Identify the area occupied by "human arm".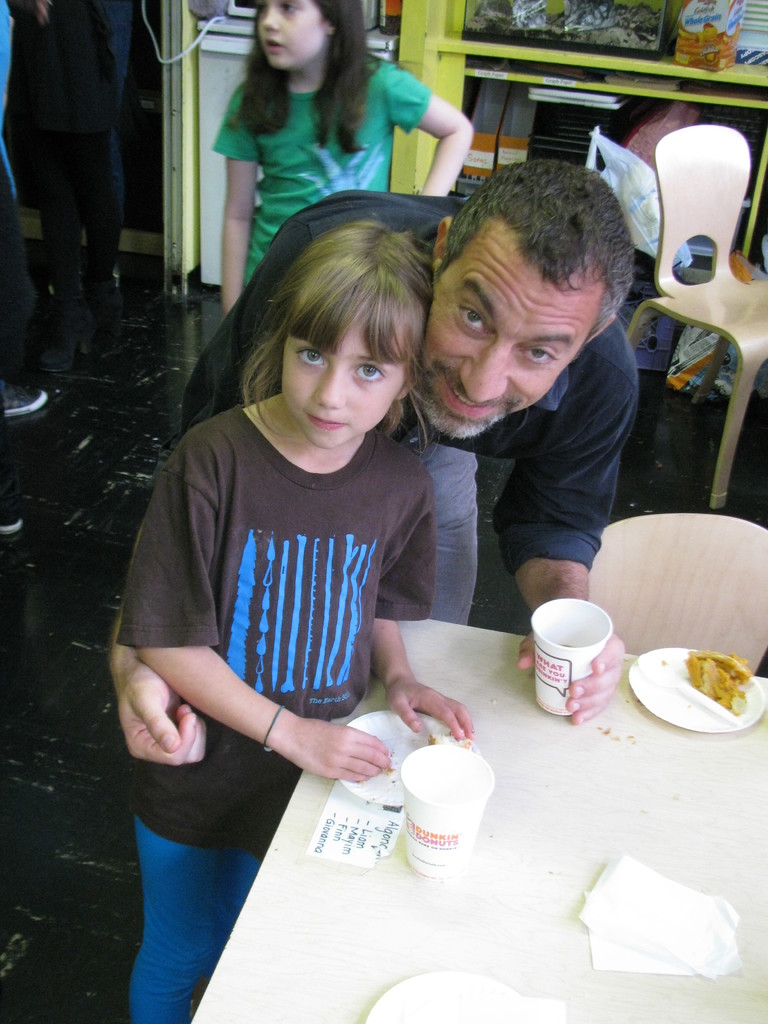
Area: 492/363/649/728.
